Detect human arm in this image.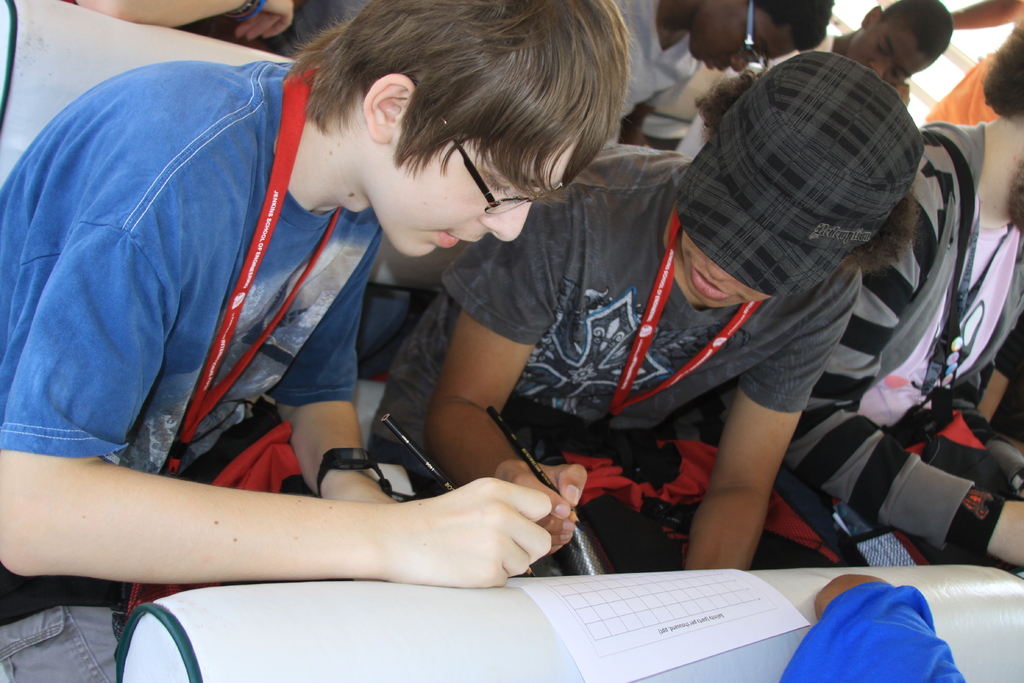
Detection: (0,436,646,614).
